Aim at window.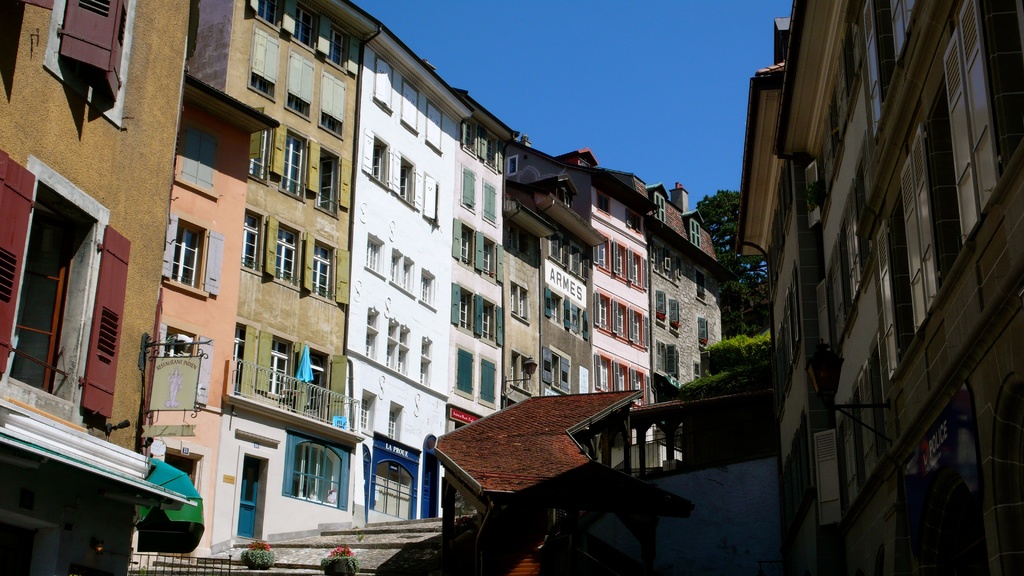
Aimed at <box>598,356,612,394</box>.
